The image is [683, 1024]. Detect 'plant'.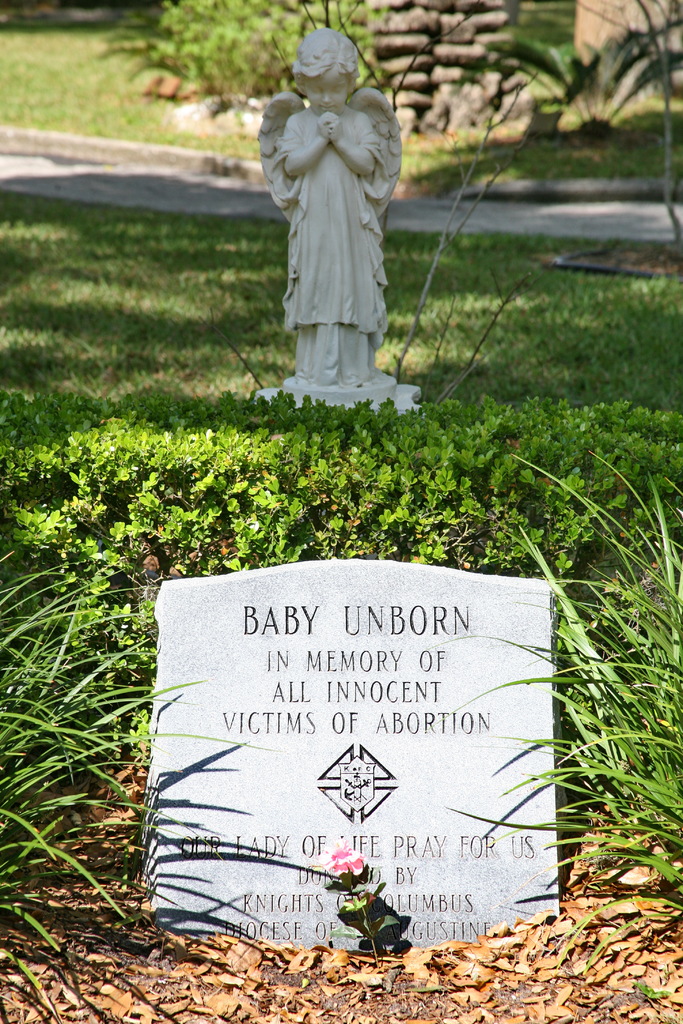
Detection: left=334, top=829, right=404, bottom=963.
